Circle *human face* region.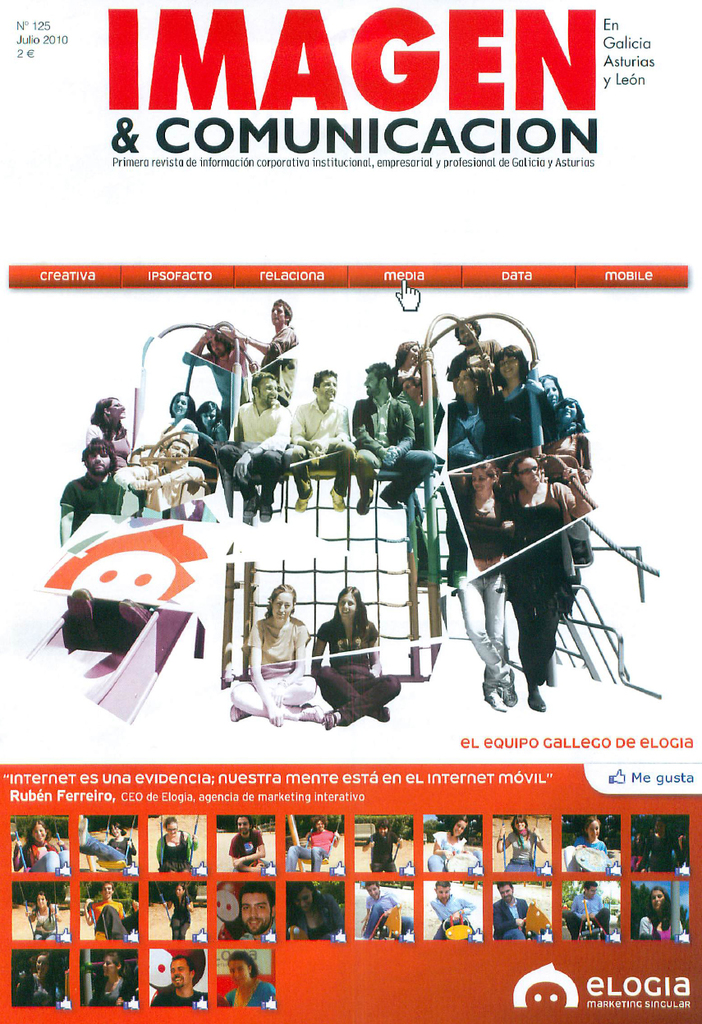
Region: 405 344 419 364.
